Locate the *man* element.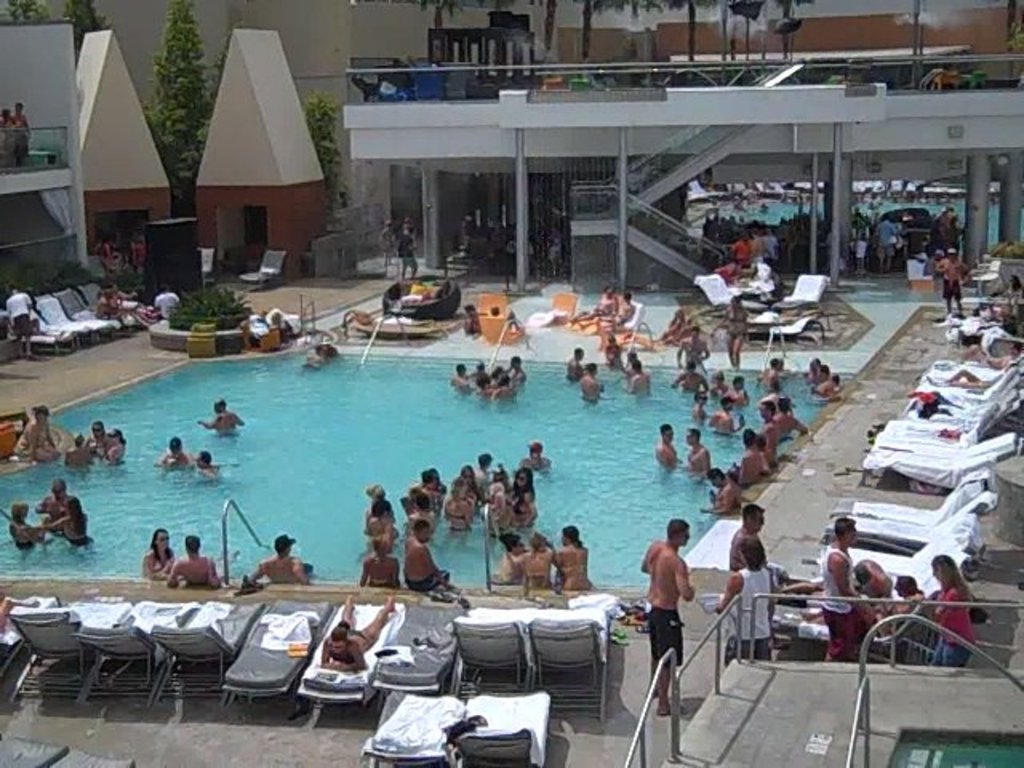
Element bbox: 824,517,864,659.
